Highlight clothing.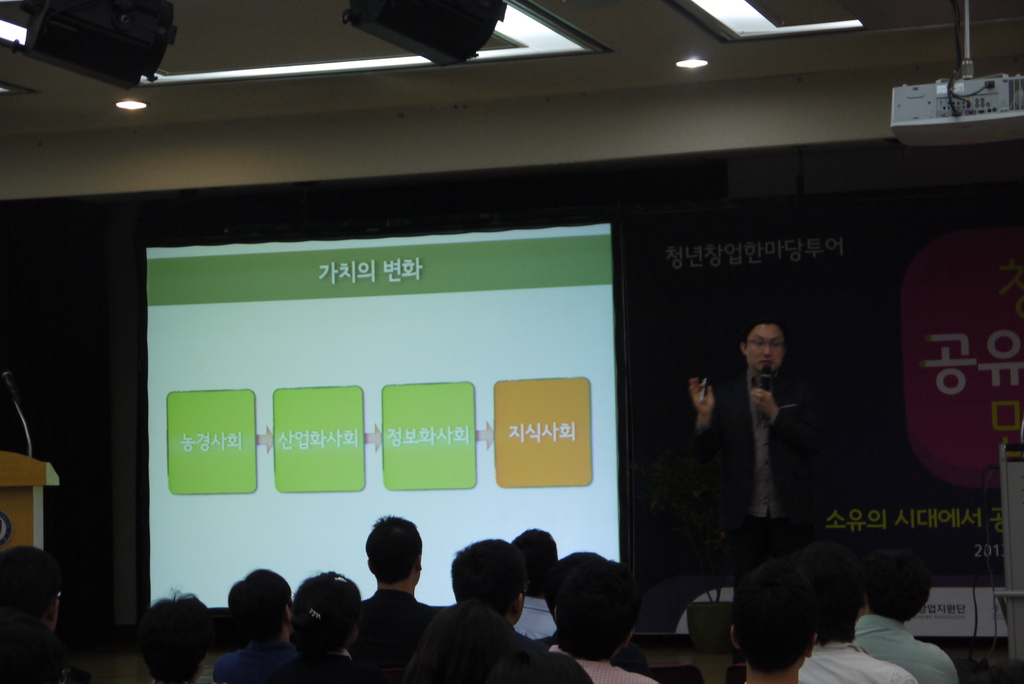
Highlighted region: 505/594/555/644.
